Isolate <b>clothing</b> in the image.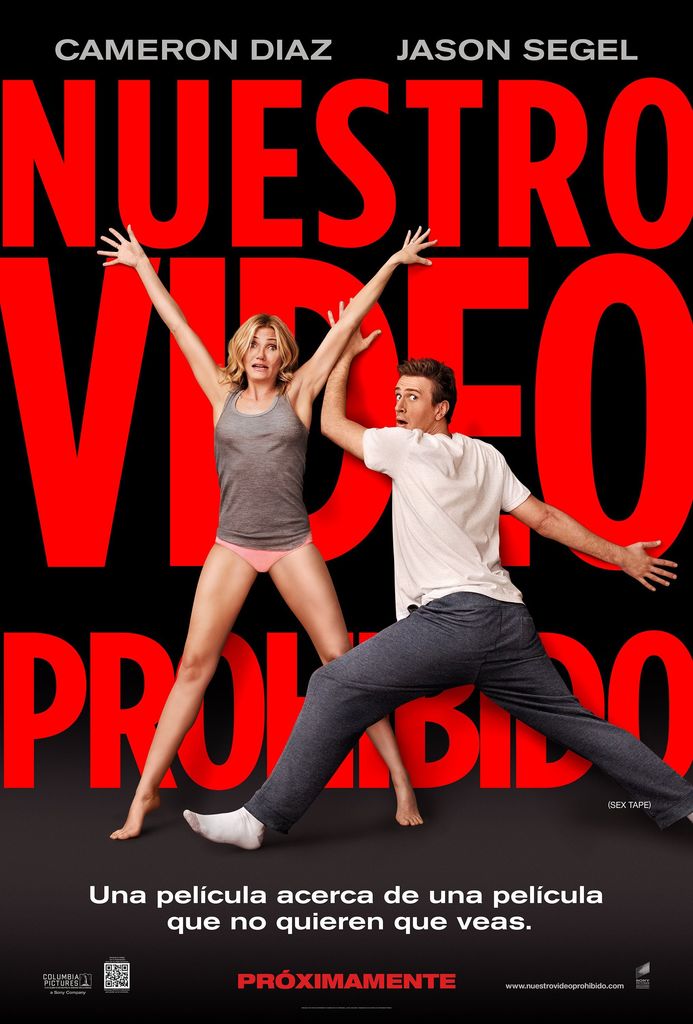
Isolated region: (left=205, top=531, right=305, bottom=577).
